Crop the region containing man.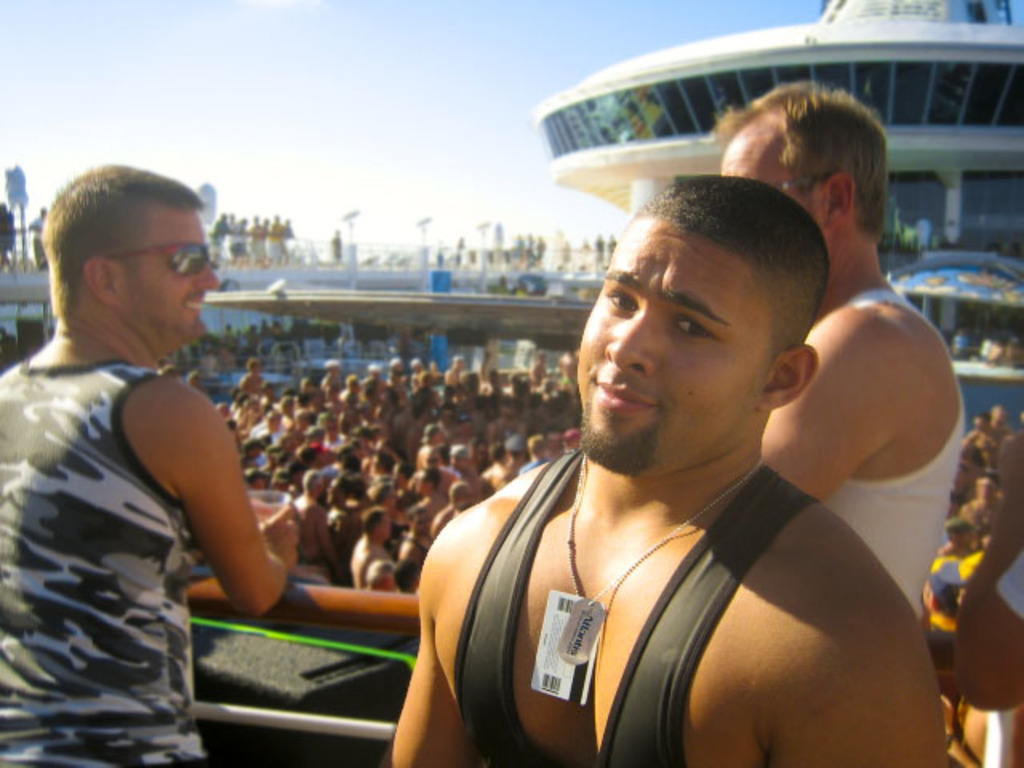
Crop region: 718/83/968/614.
